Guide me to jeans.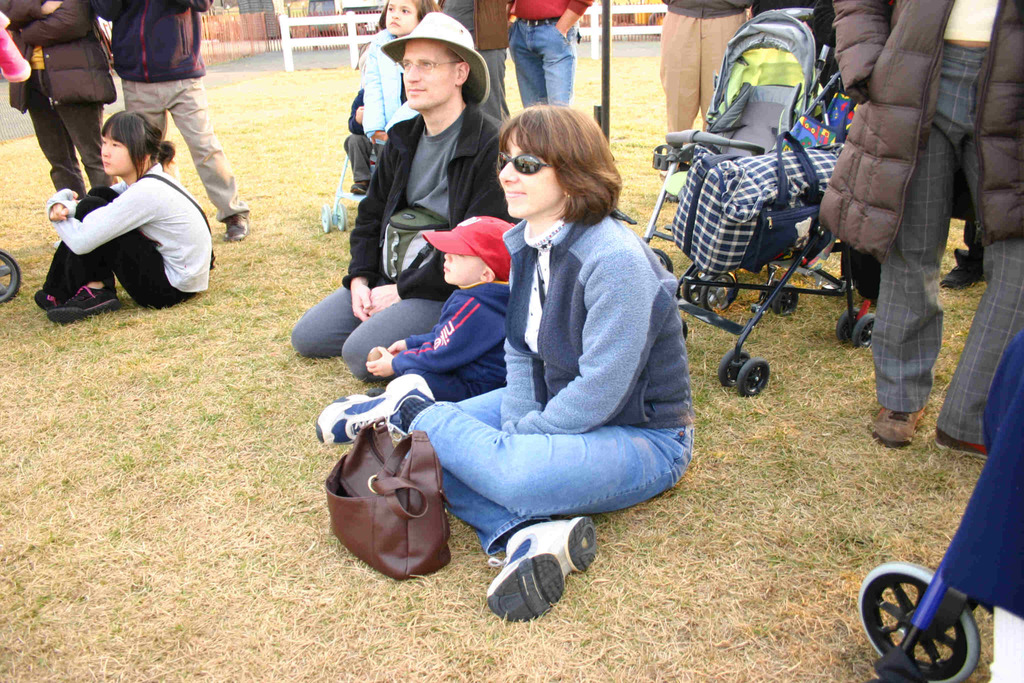
Guidance: box(294, 276, 442, 378).
